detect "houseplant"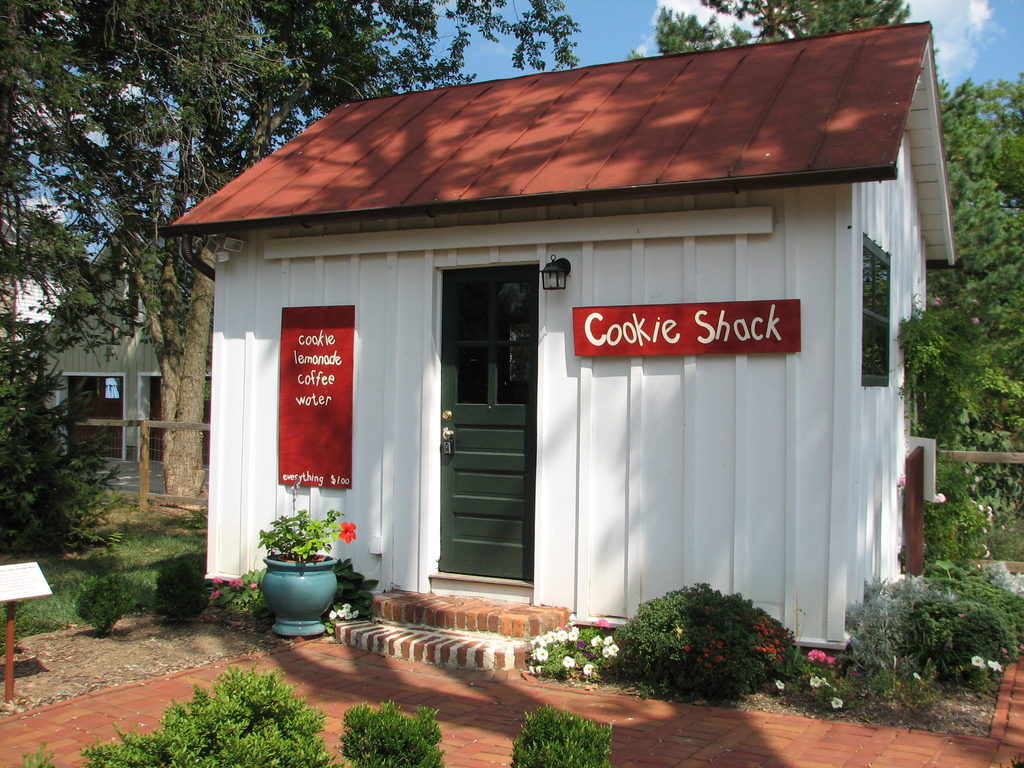
detection(524, 632, 626, 687)
